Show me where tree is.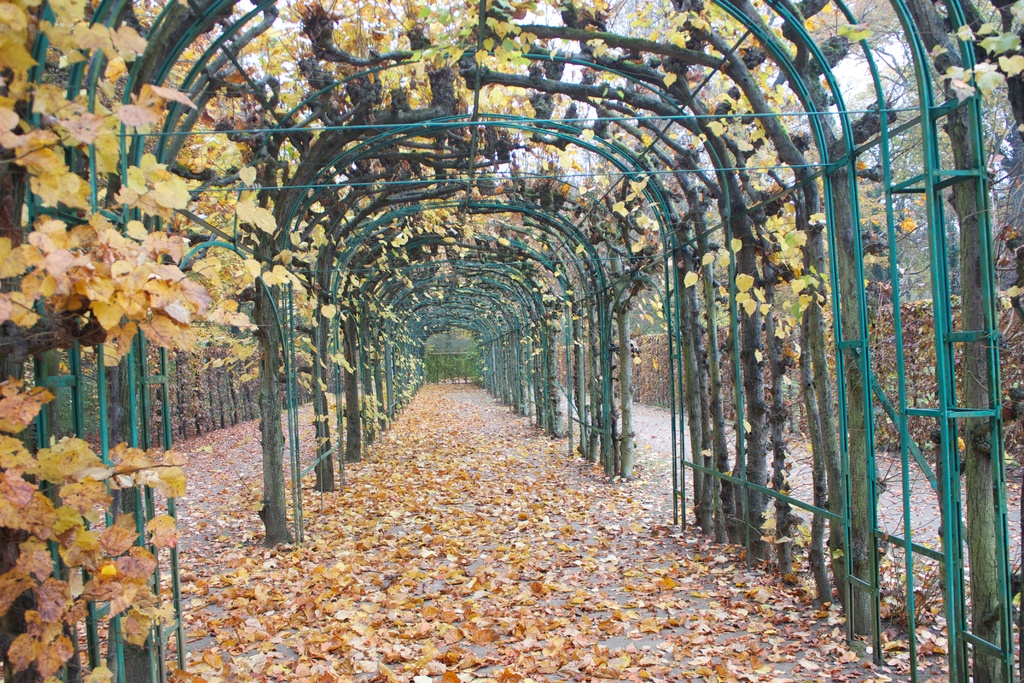
tree is at rect(0, 0, 281, 682).
